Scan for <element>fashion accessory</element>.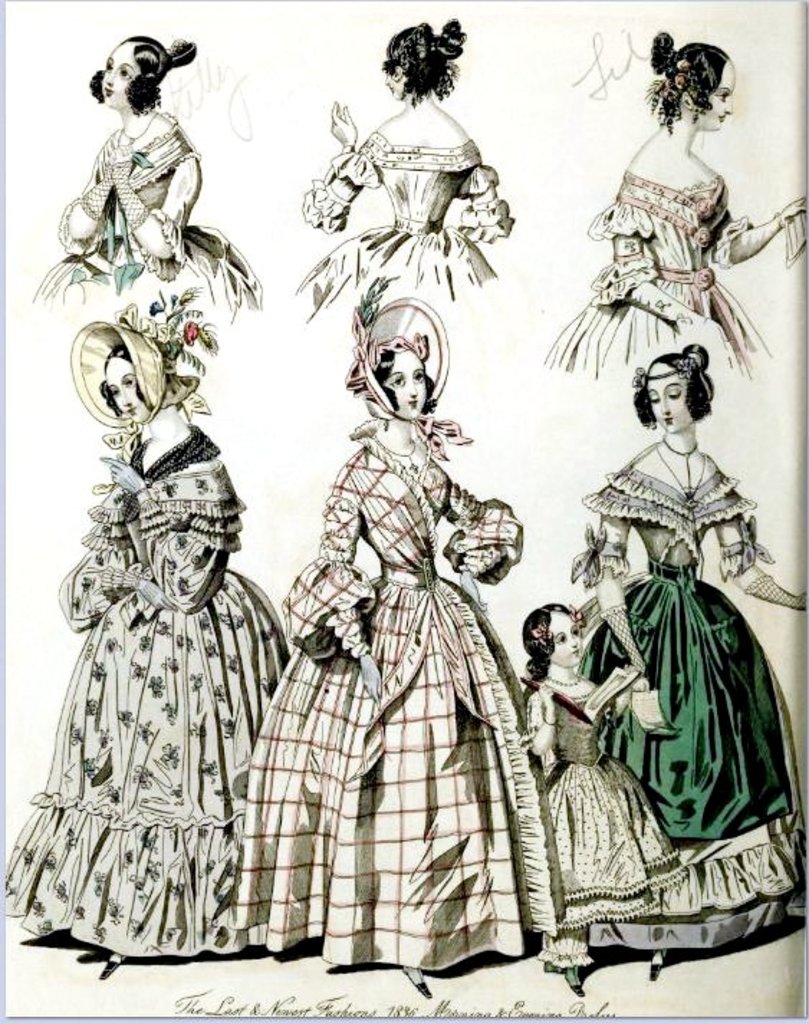
Scan result: (743,572,808,608).
